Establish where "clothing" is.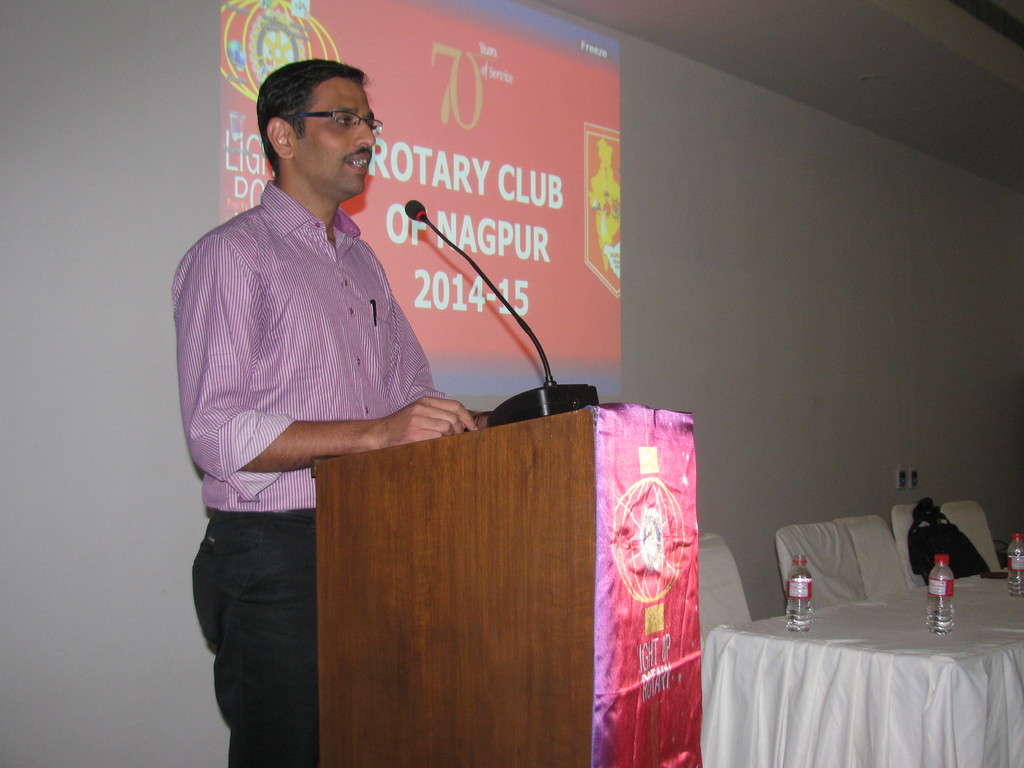
Established at {"left": 170, "top": 179, "right": 447, "bottom": 767}.
